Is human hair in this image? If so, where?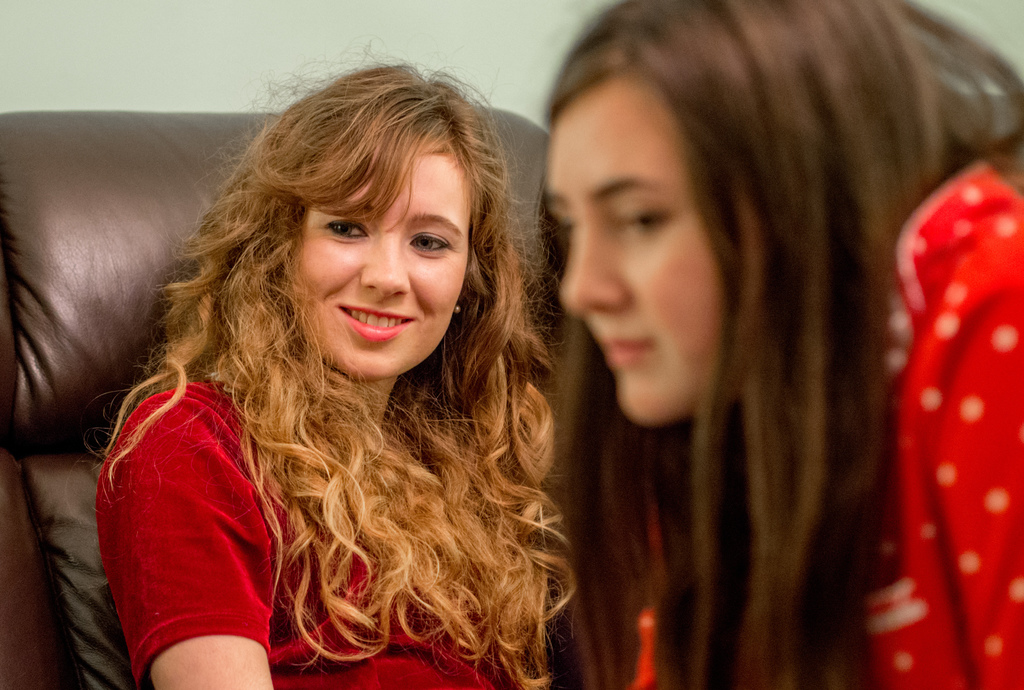
Yes, at left=547, top=0, right=1023, bottom=689.
